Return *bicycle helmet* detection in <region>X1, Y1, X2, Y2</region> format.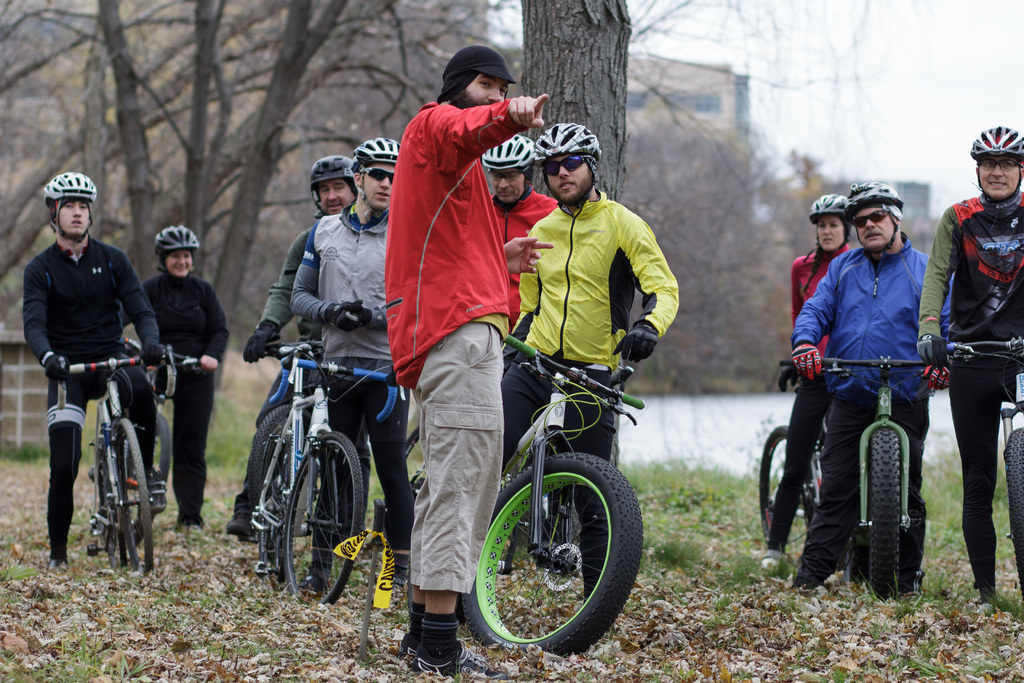
<region>536, 117, 607, 211</region>.
